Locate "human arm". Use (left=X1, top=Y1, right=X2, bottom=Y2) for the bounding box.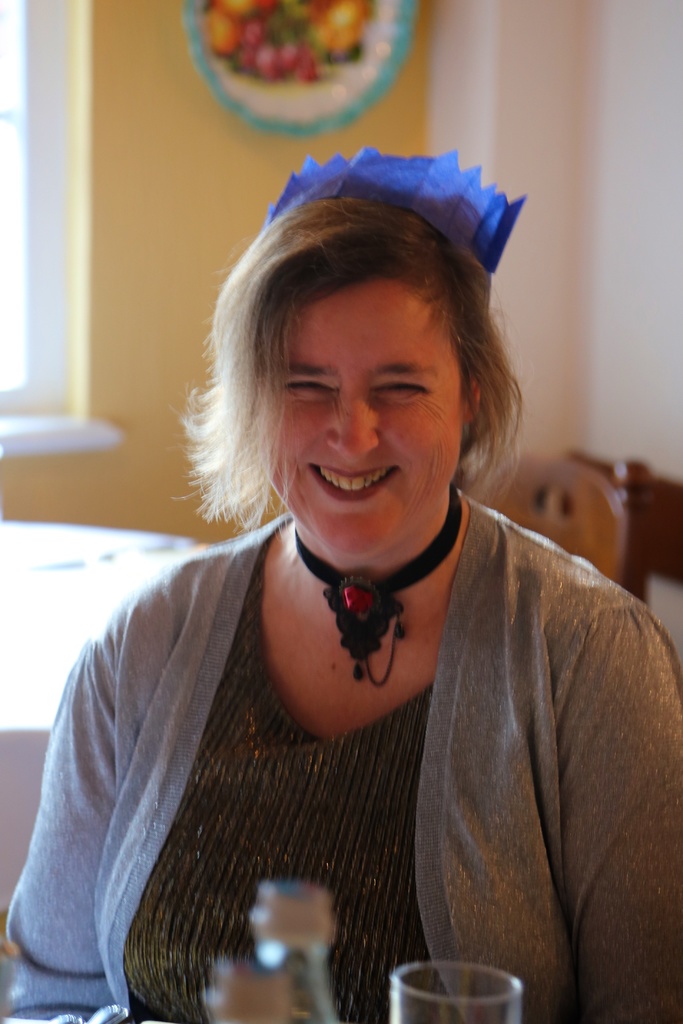
(left=548, top=596, right=682, bottom=1023).
